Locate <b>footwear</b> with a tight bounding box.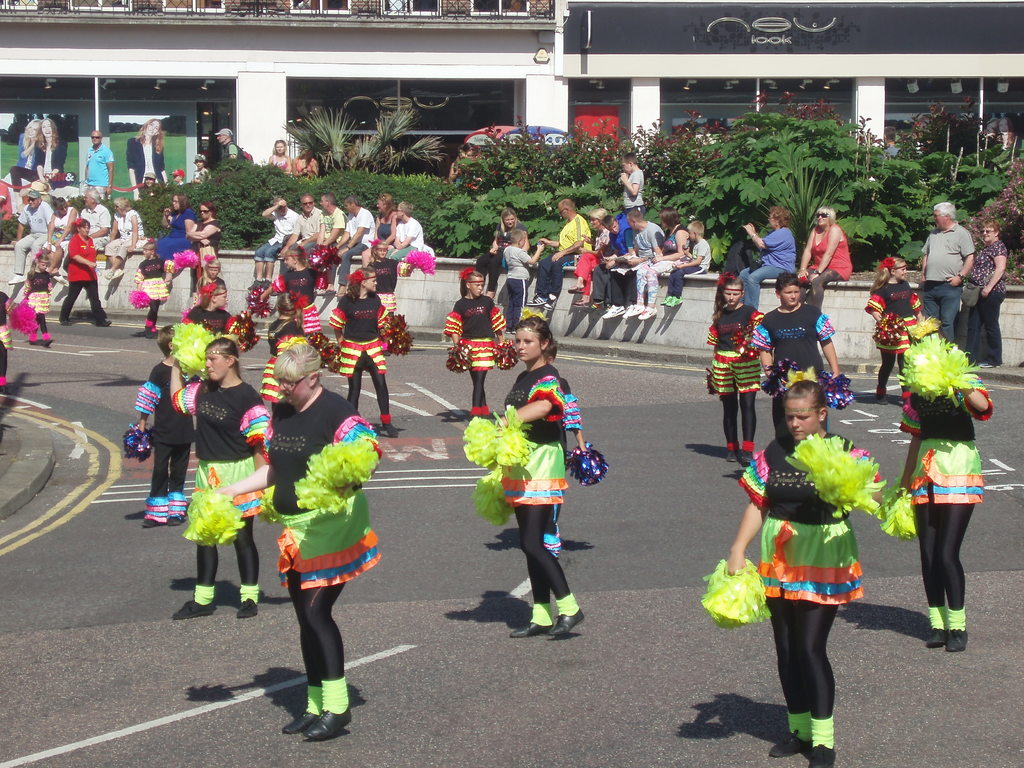
<bbox>54, 321, 66, 326</bbox>.
